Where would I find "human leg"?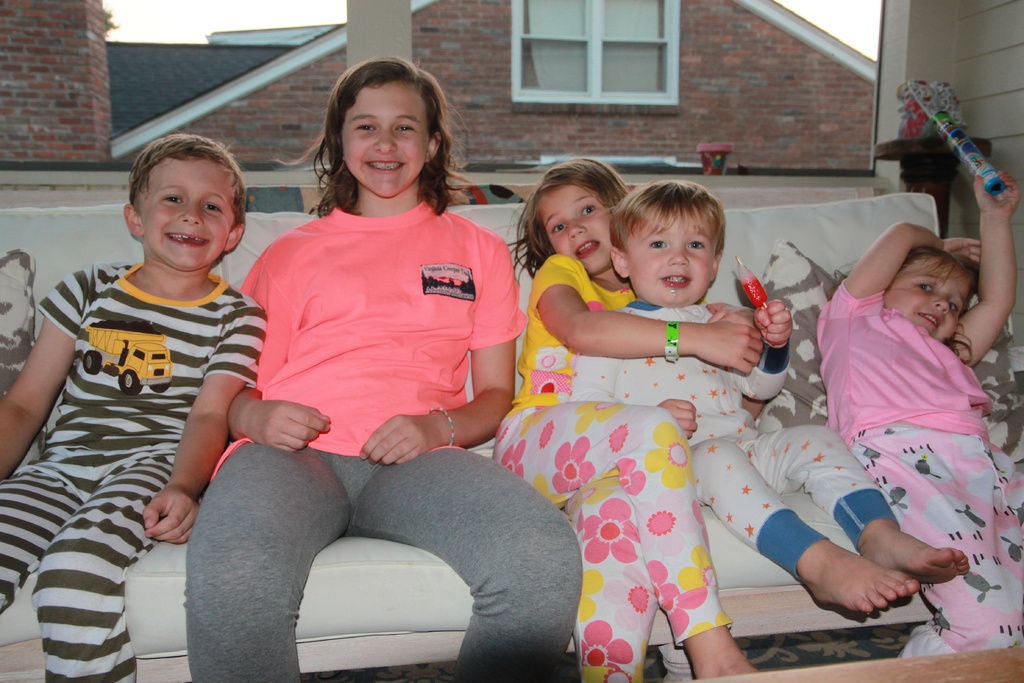
At bbox=(0, 442, 77, 616).
